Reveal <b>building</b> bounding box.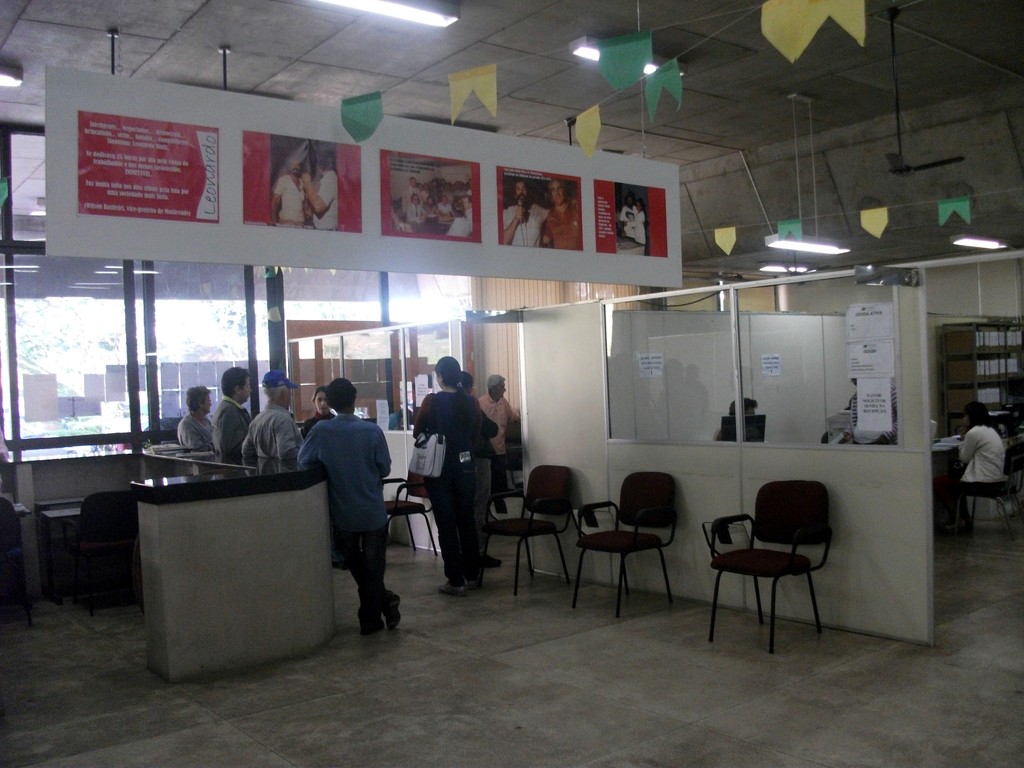
Revealed: l=0, t=0, r=1023, b=767.
